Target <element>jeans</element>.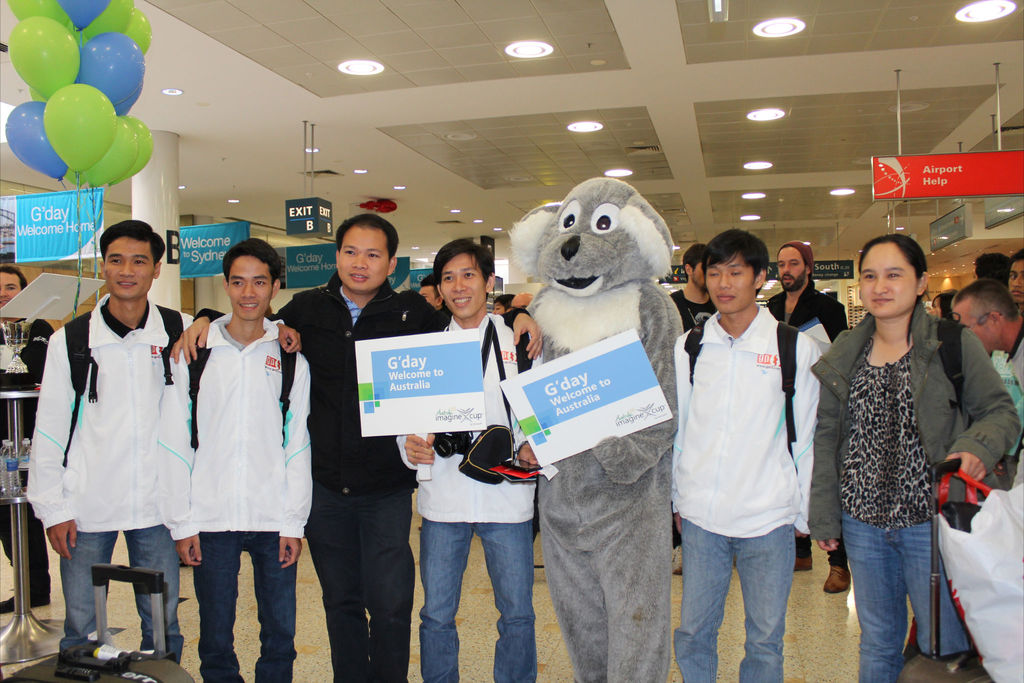
Target region: crop(674, 517, 796, 682).
